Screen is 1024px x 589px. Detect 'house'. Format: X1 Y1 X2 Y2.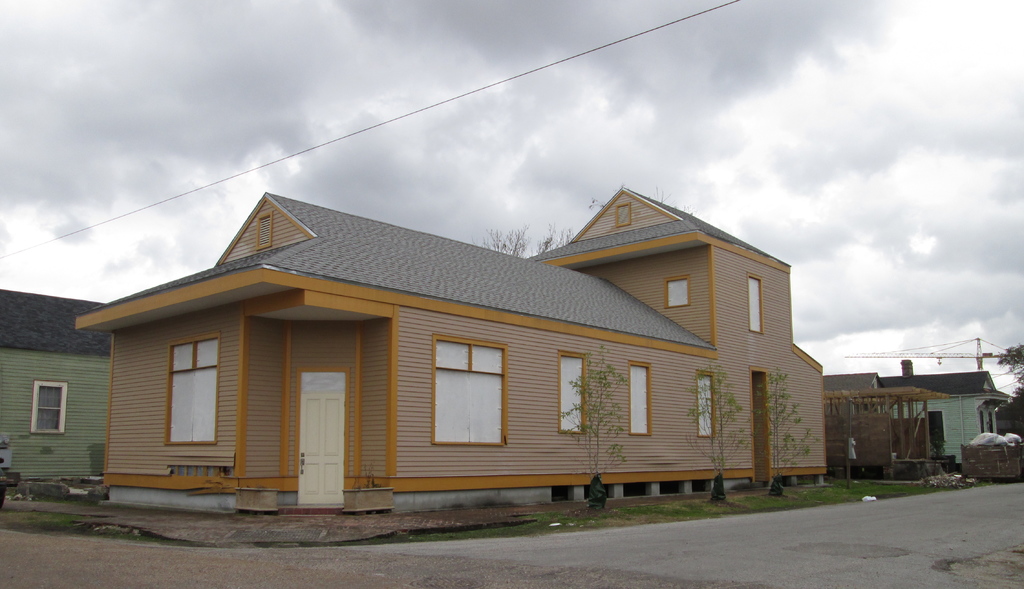
79 165 804 518.
